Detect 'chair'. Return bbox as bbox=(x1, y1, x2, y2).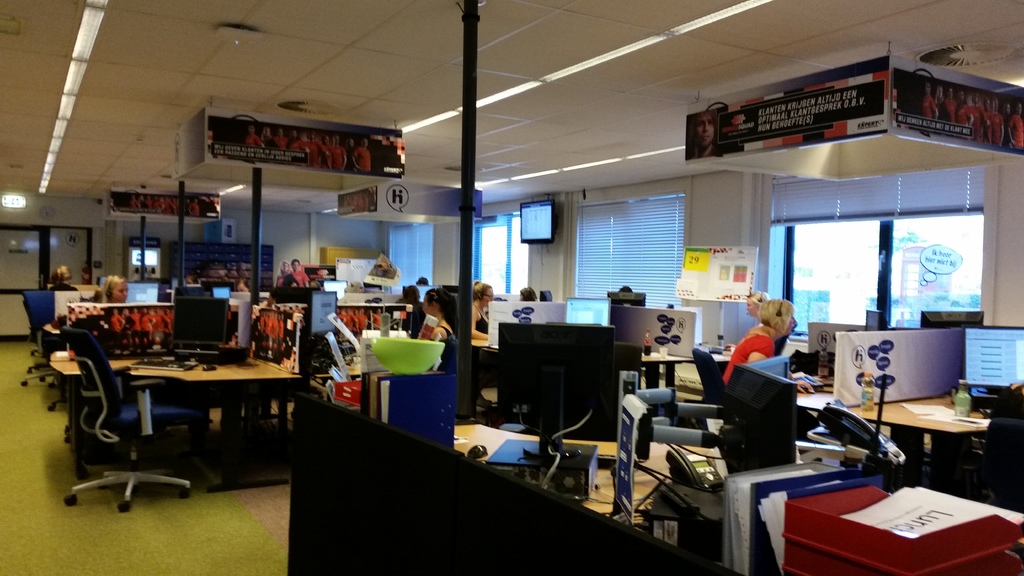
bbox=(16, 288, 66, 399).
